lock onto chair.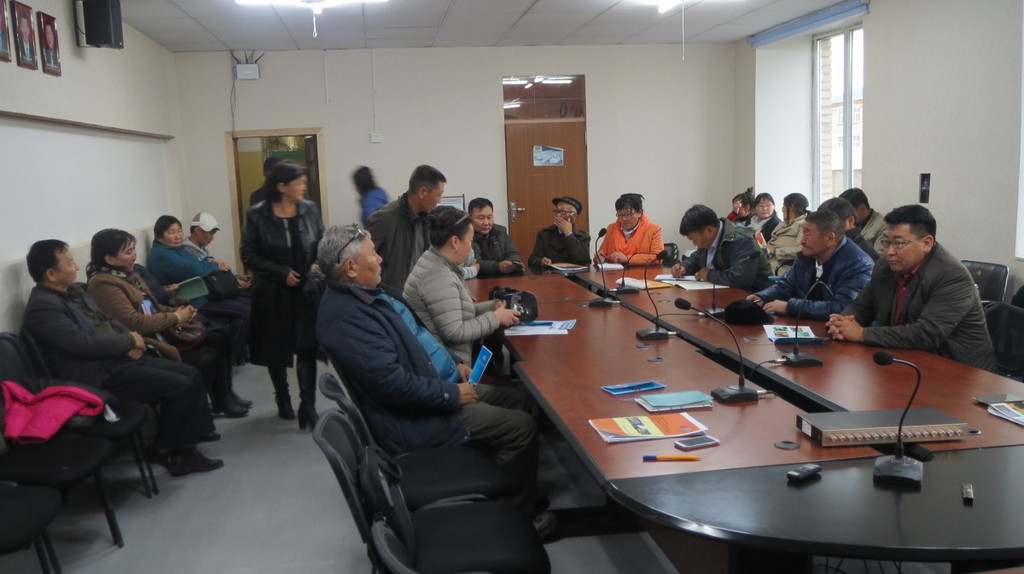
Locked: [x1=983, y1=303, x2=1023, y2=380].
